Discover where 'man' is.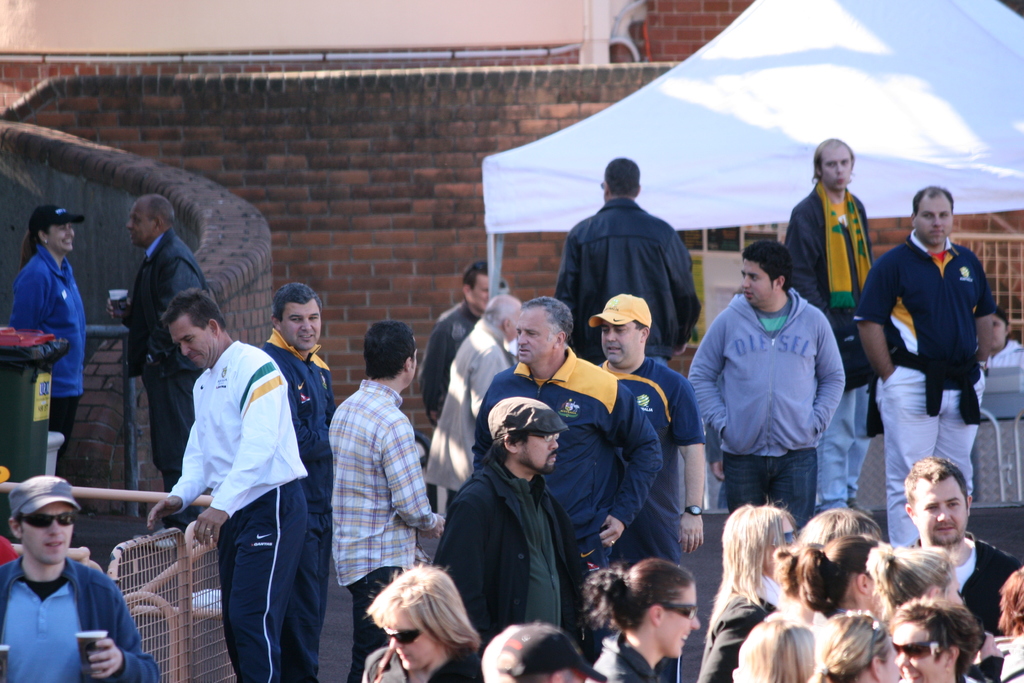
Discovered at [left=323, top=320, right=442, bottom=682].
